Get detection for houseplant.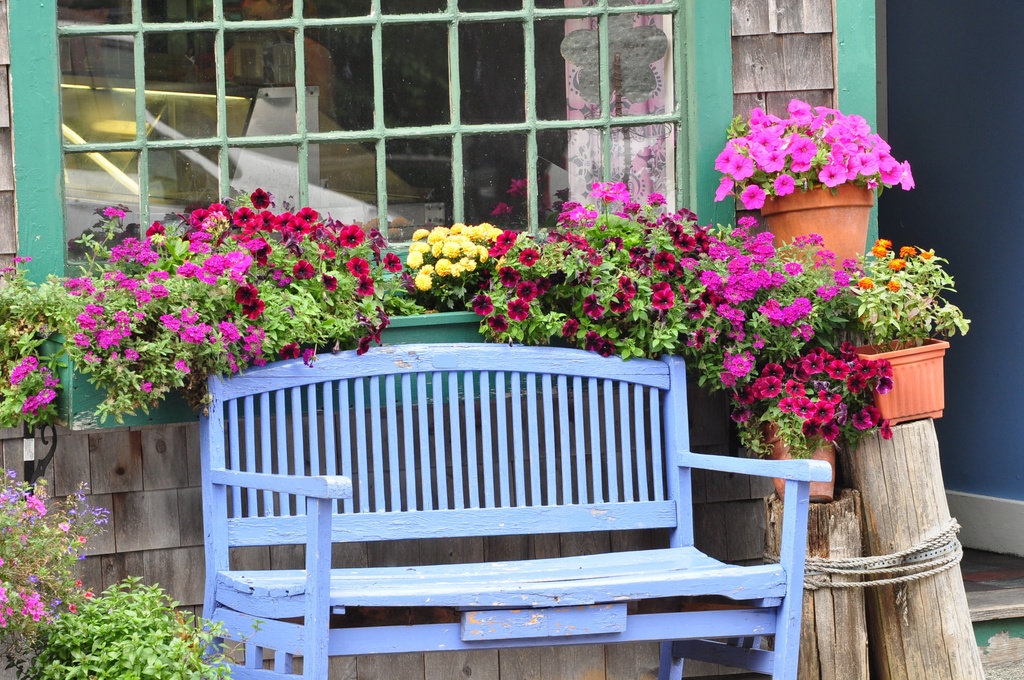
Detection: <bbox>726, 349, 893, 505</bbox>.
